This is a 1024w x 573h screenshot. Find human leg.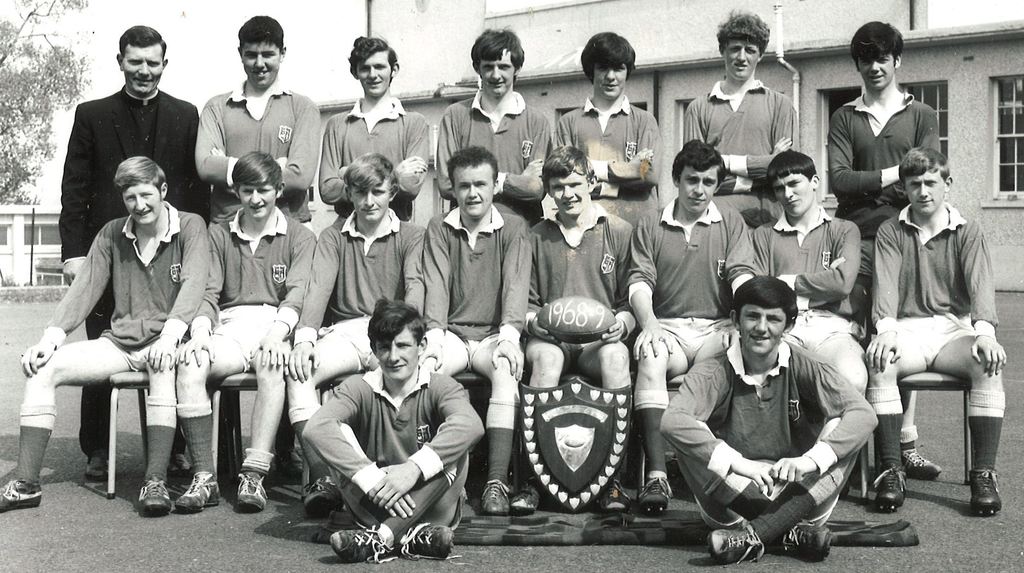
Bounding box: Rect(282, 320, 364, 504).
